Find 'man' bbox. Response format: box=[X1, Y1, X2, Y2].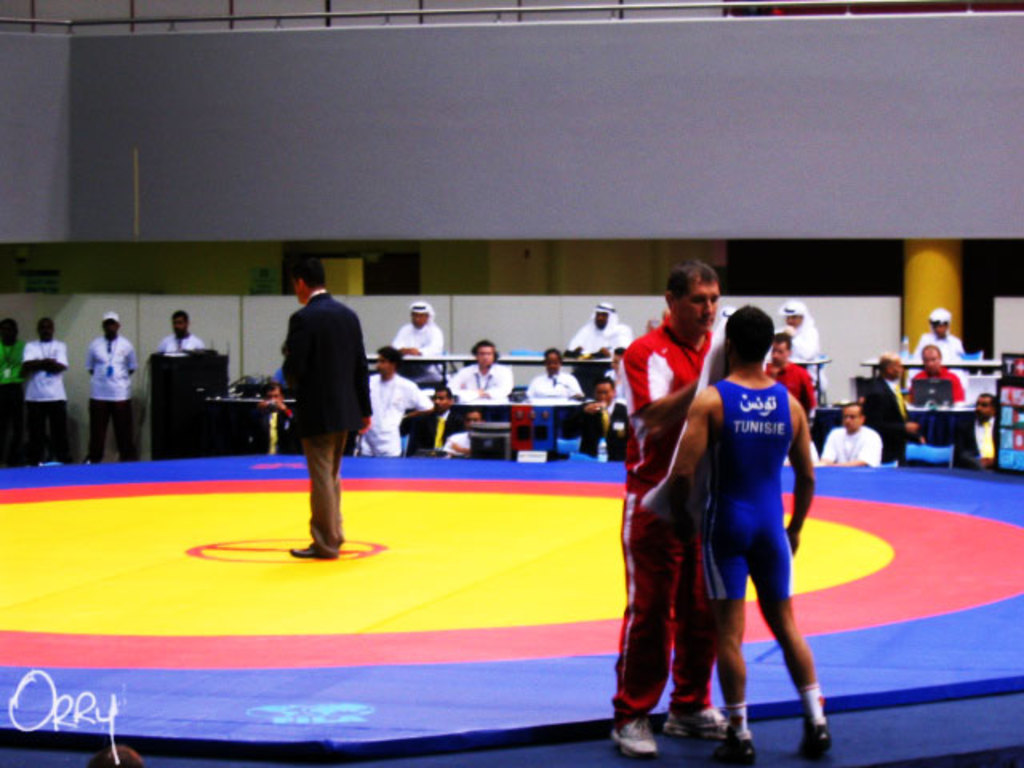
box=[18, 314, 69, 462].
